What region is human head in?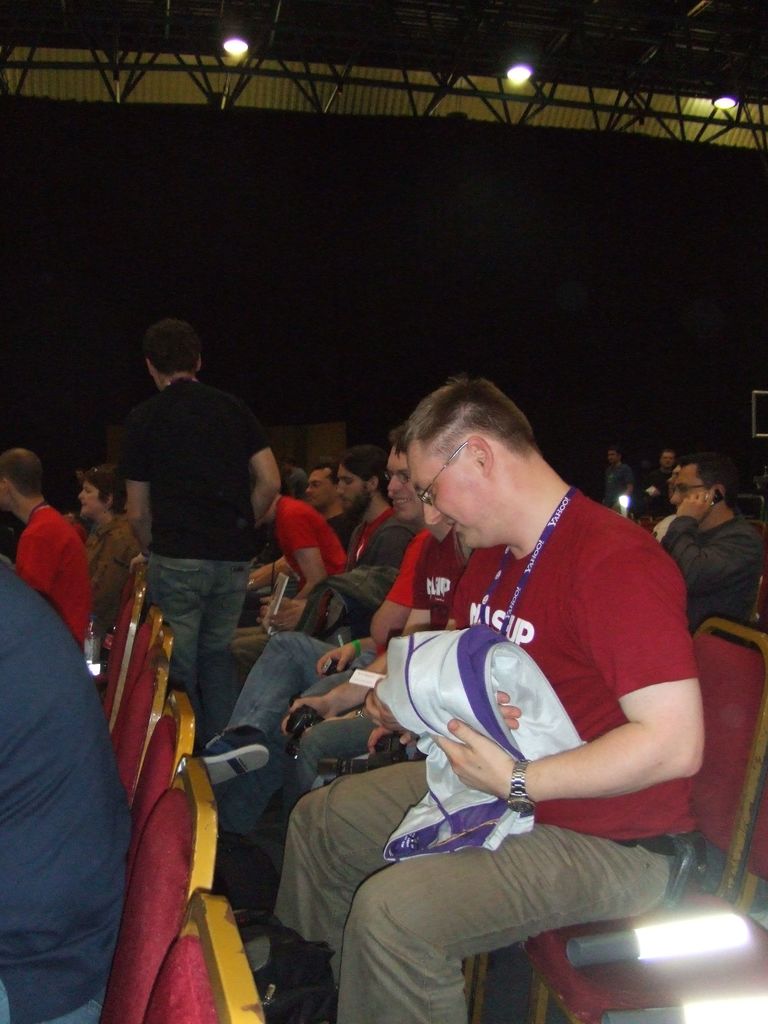
658/445/681/474.
